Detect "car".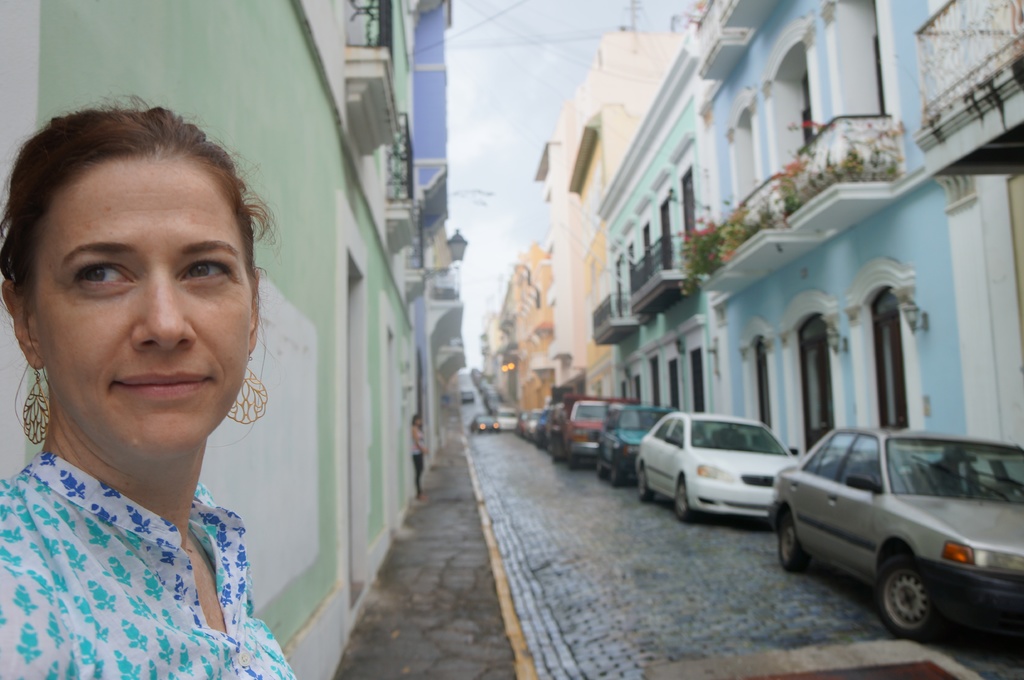
Detected at {"left": 517, "top": 408, "right": 547, "bottom": 445}.
